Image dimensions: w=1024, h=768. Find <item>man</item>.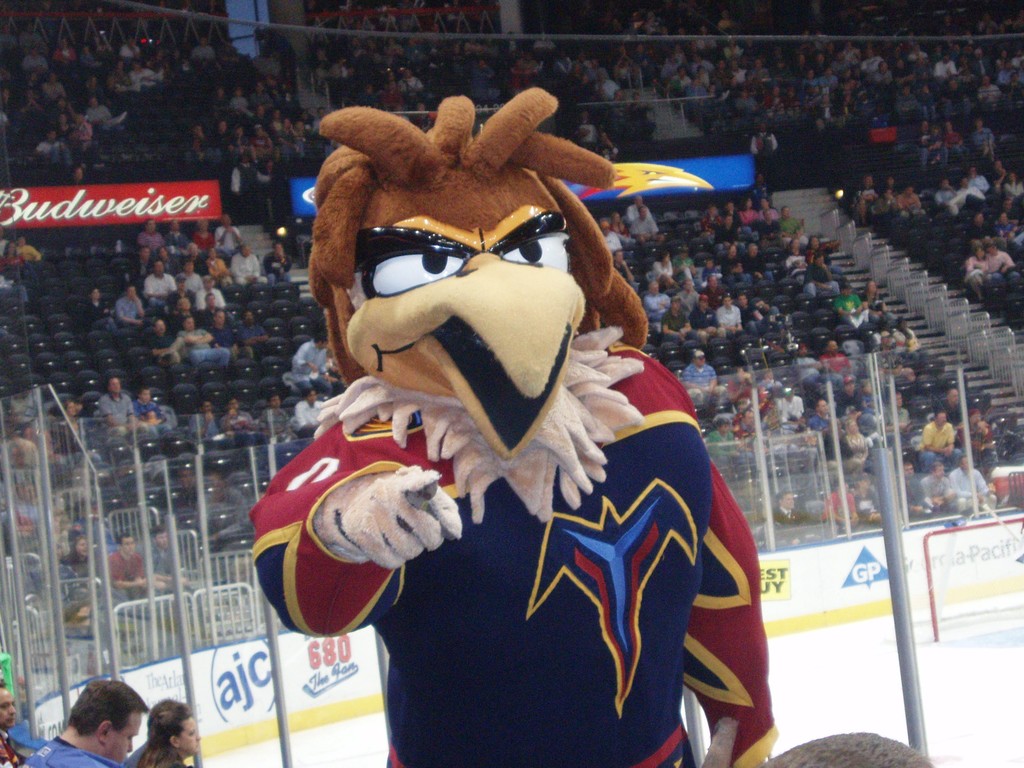
crop(805, 254, 842, 300).
